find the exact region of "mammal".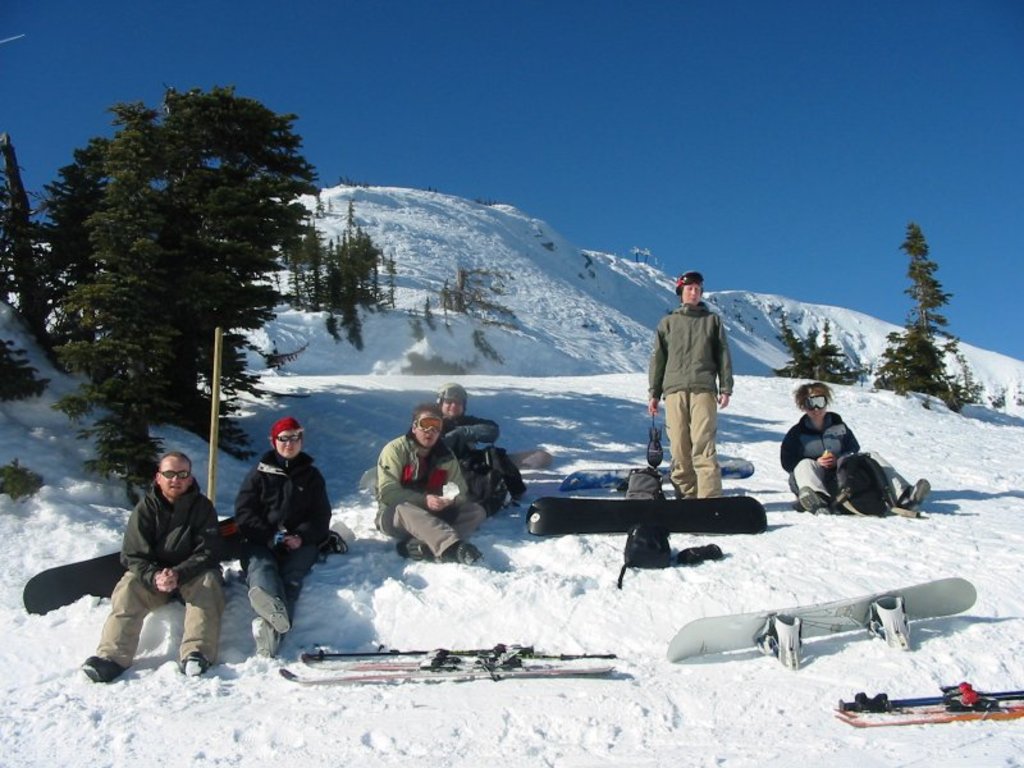
Exact region: region(81, 448, 229, 673).
